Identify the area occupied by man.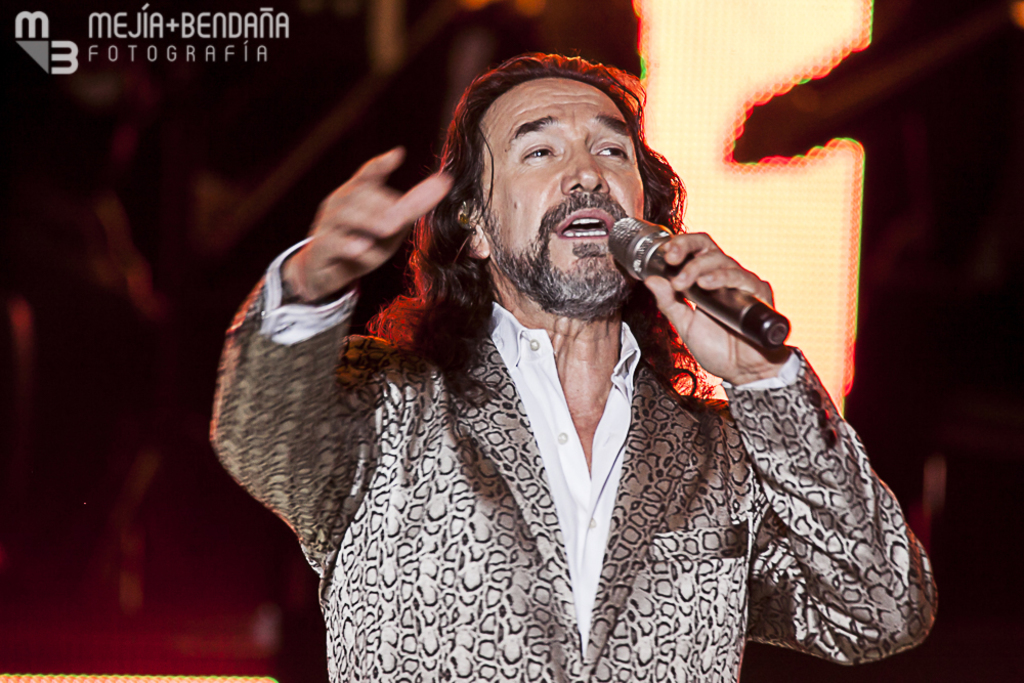
Area: <region>199, 52, 936, 682</region>.
